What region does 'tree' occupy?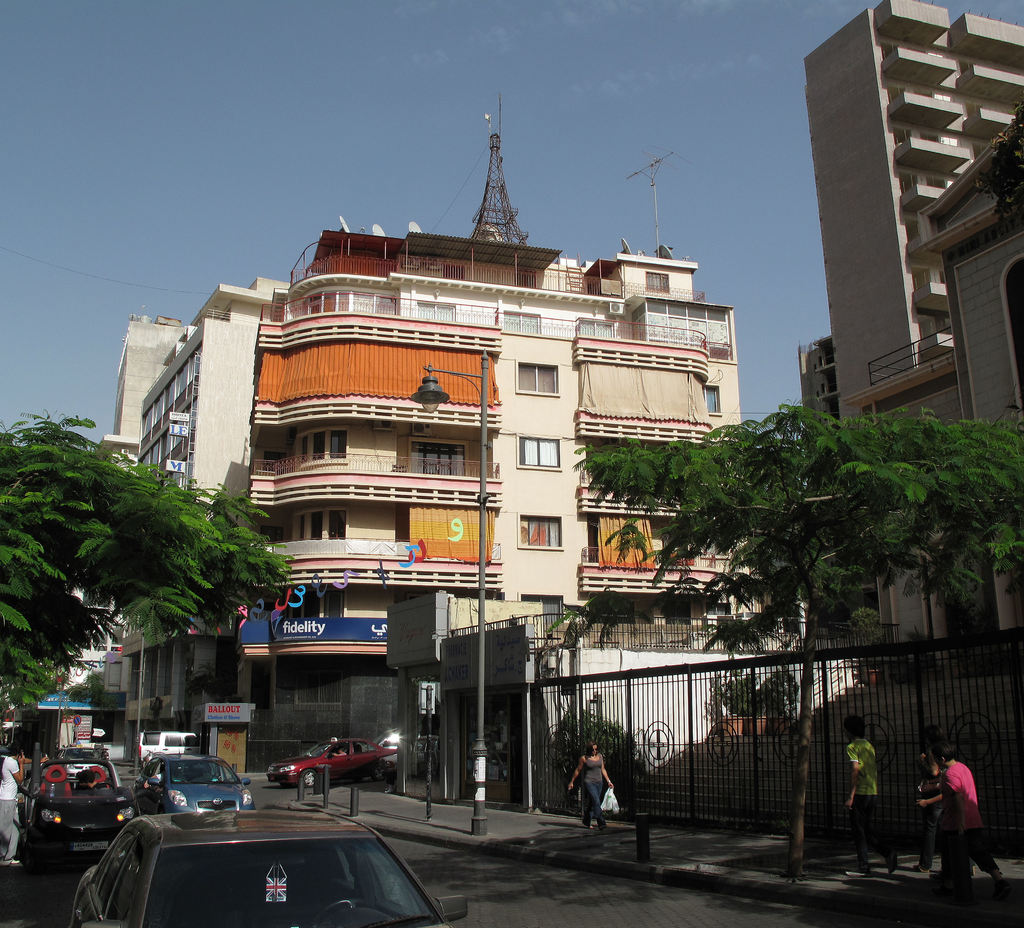
16, 412, 276, 758.
